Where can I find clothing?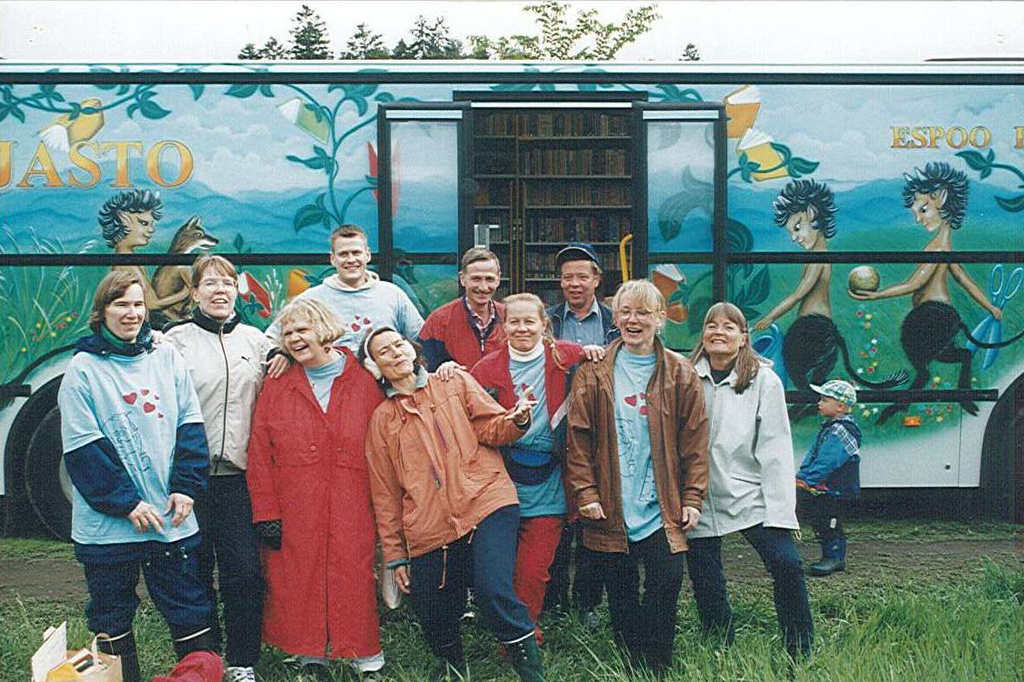
You can find it at box(242, 337, 394, 669).
